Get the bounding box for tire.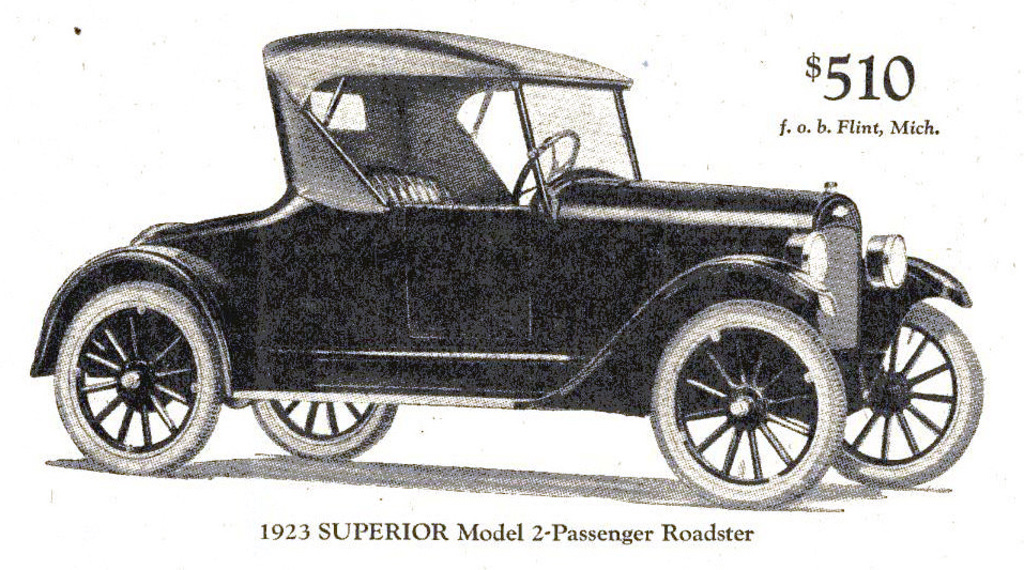
box=[48, 257, 217, 480].
